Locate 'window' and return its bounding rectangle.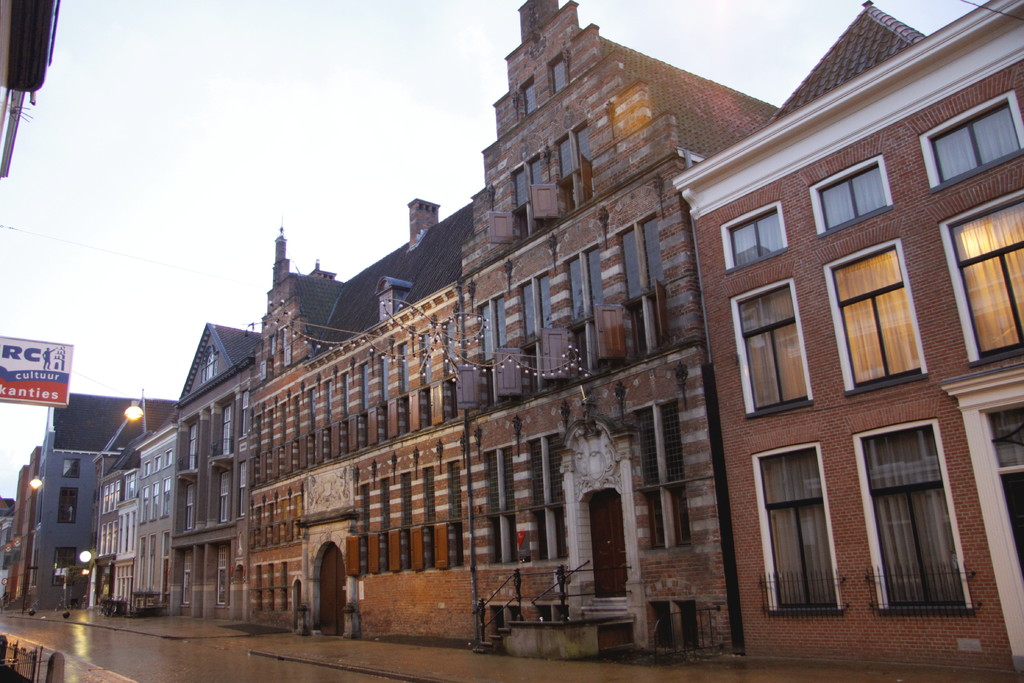
<box>485,115,600,244</box>.
